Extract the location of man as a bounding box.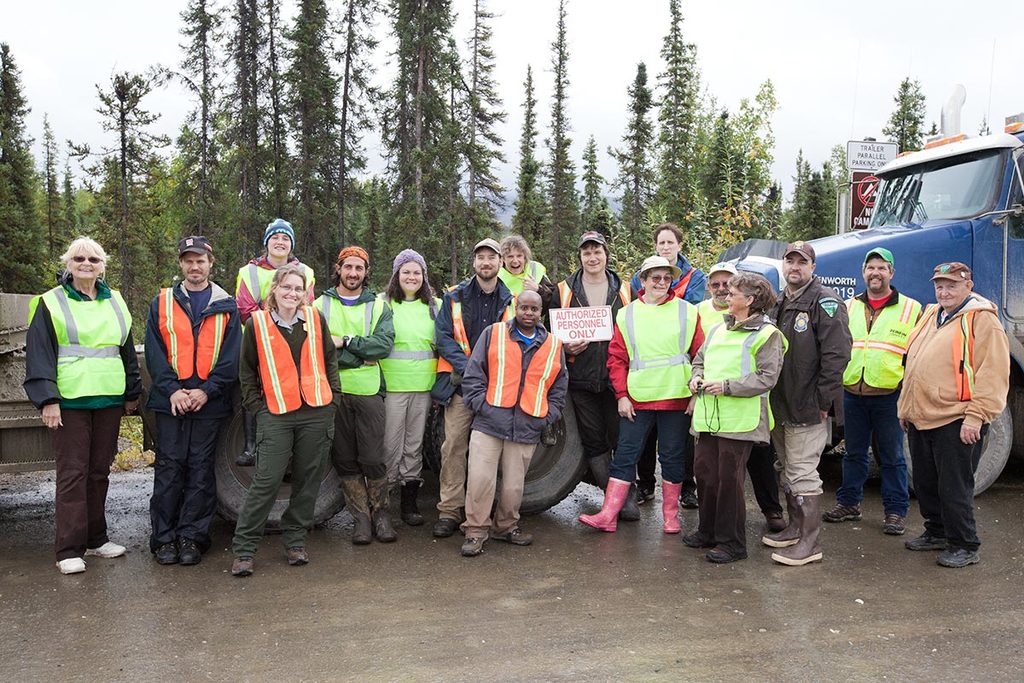
box(843, 231, 932, 534).
